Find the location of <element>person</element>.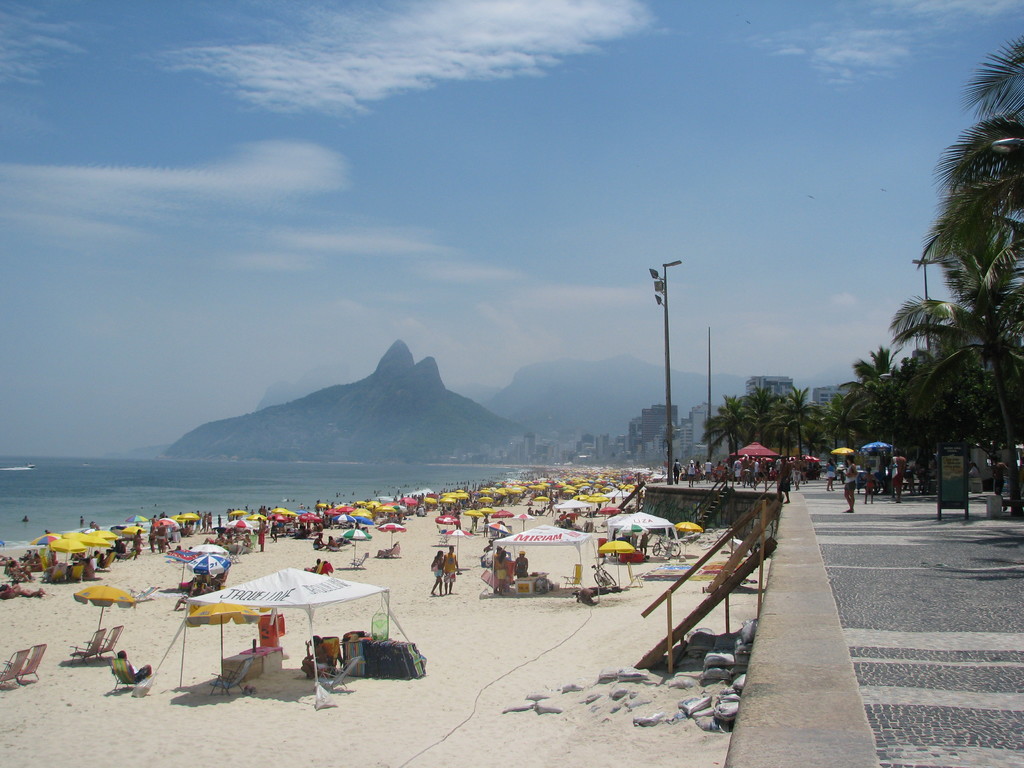
Location: (left=116, top=540, right=128, bottom=554).
